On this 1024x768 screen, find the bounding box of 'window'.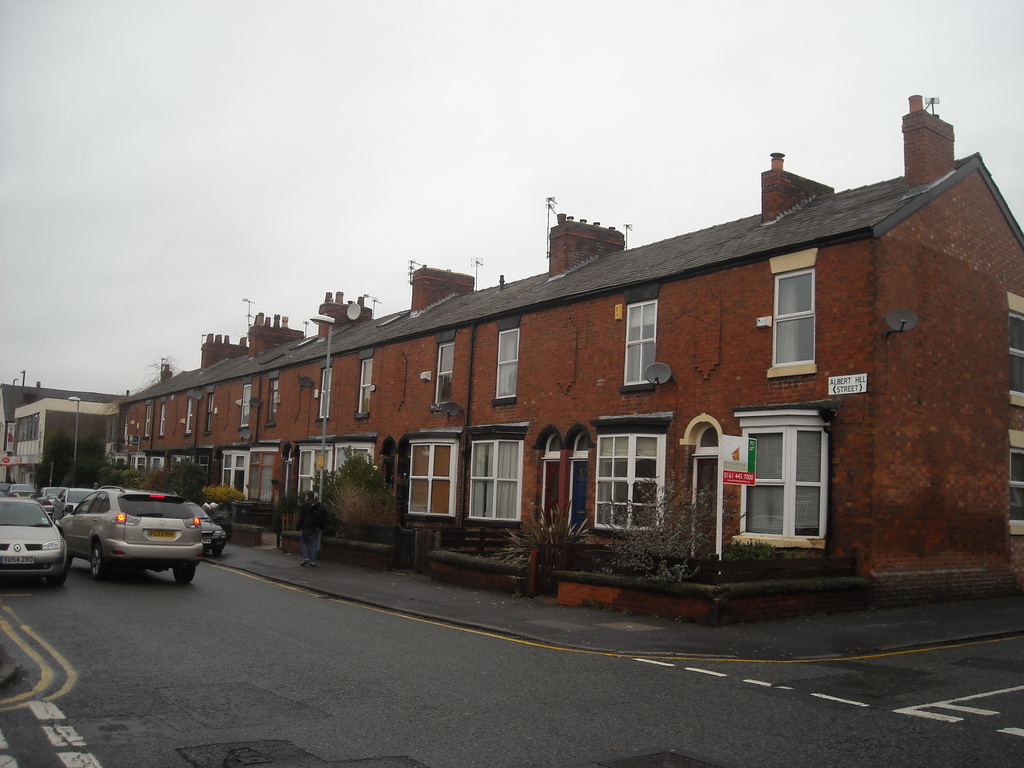
Bounding box: {"left": 592, "top": 433, "right": 665, "bottom": 534}.
